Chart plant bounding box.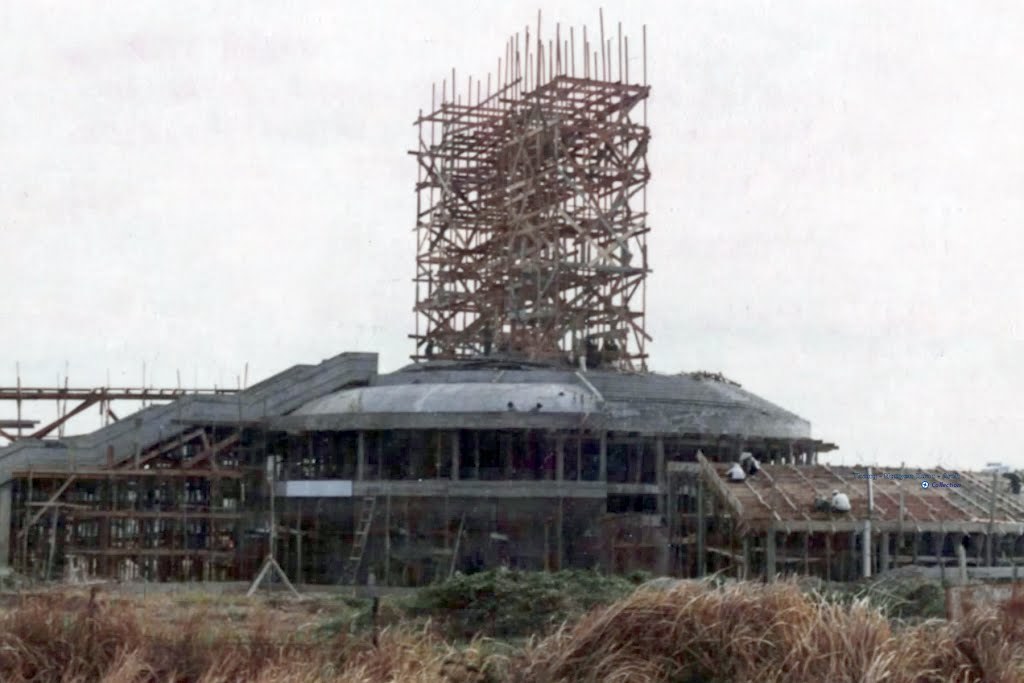
Charted: bbox=(815, 564, 977, 643).
